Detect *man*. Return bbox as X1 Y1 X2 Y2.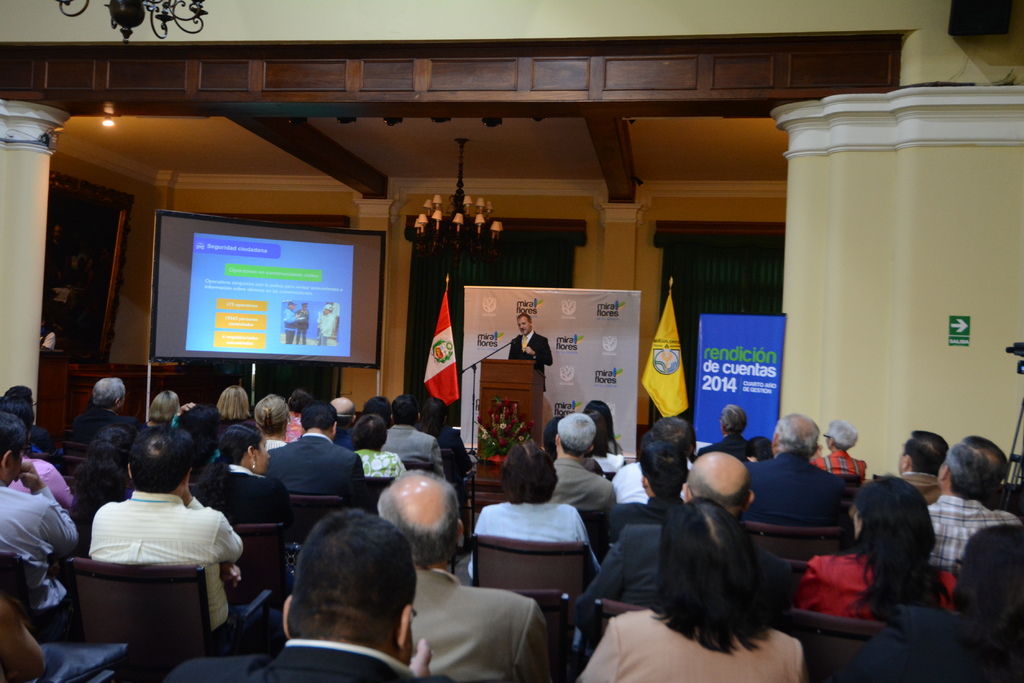
253 503 437 682.
